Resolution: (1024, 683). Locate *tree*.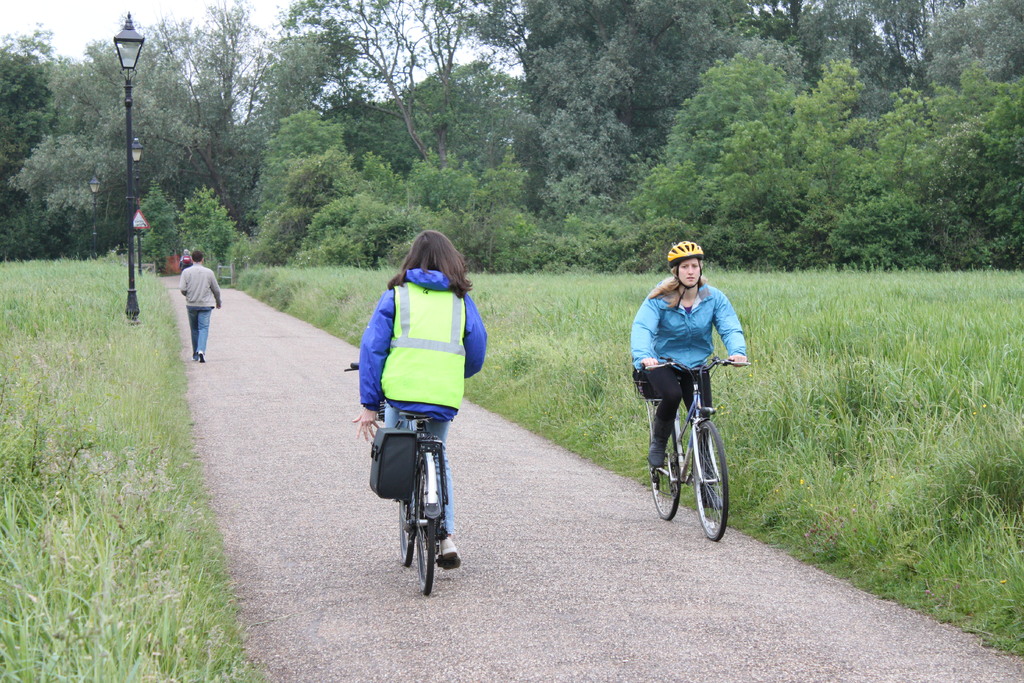
select_region(1, 14, 127, 262).
